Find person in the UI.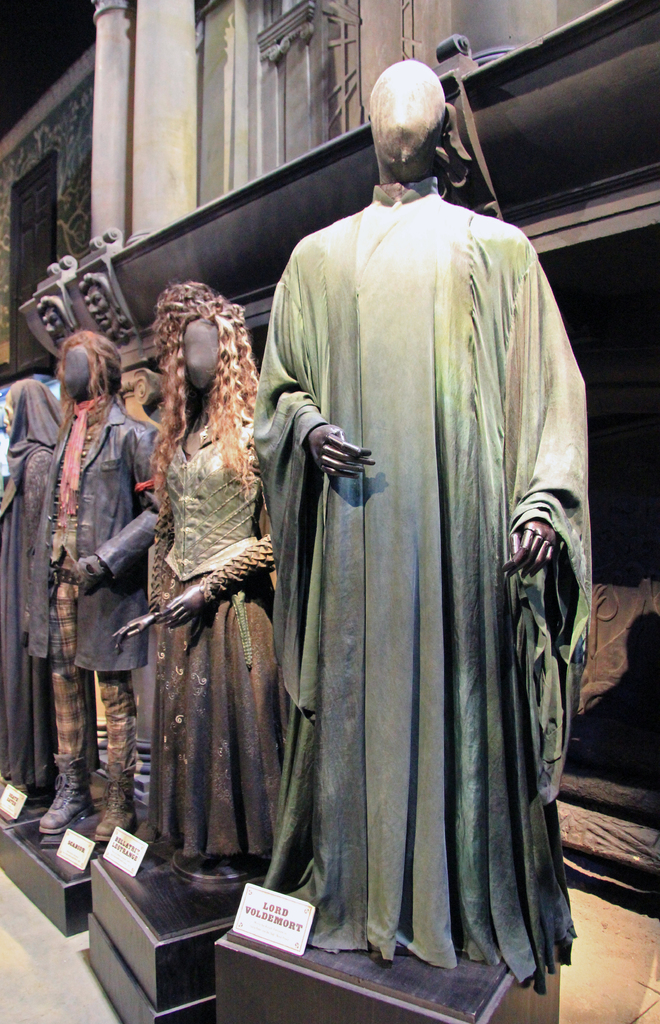
UI element at locate(37, 298, 74, 348).
